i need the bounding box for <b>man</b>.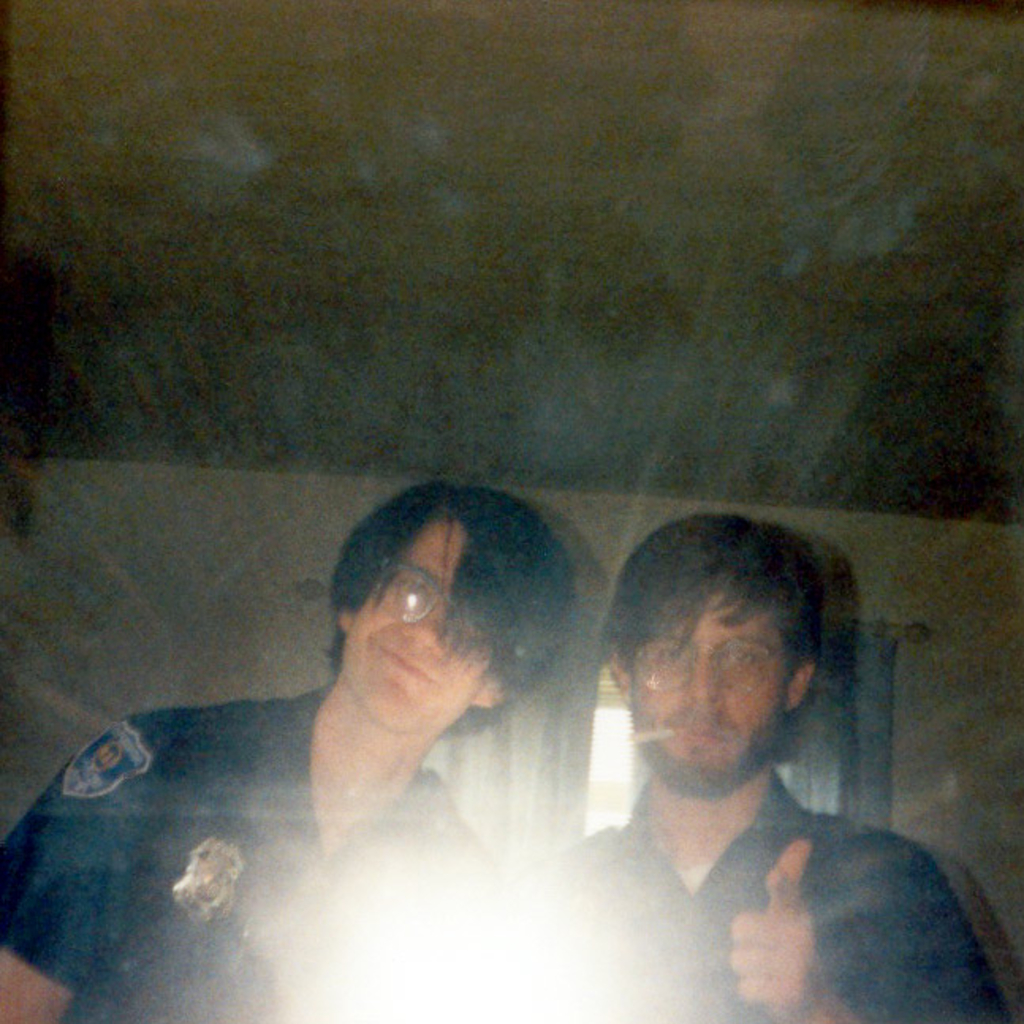
Here it is: rect(562, 505, 1015, 1022).
